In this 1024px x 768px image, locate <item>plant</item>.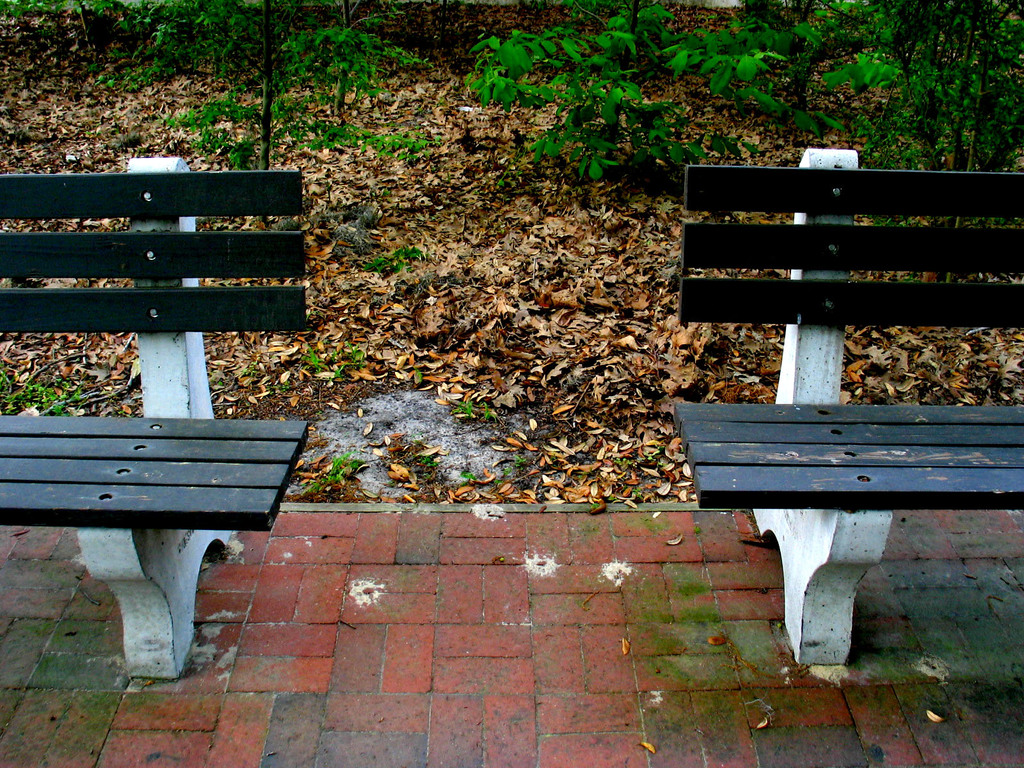
Bounding box: detection(0, 362, 95, 415).
